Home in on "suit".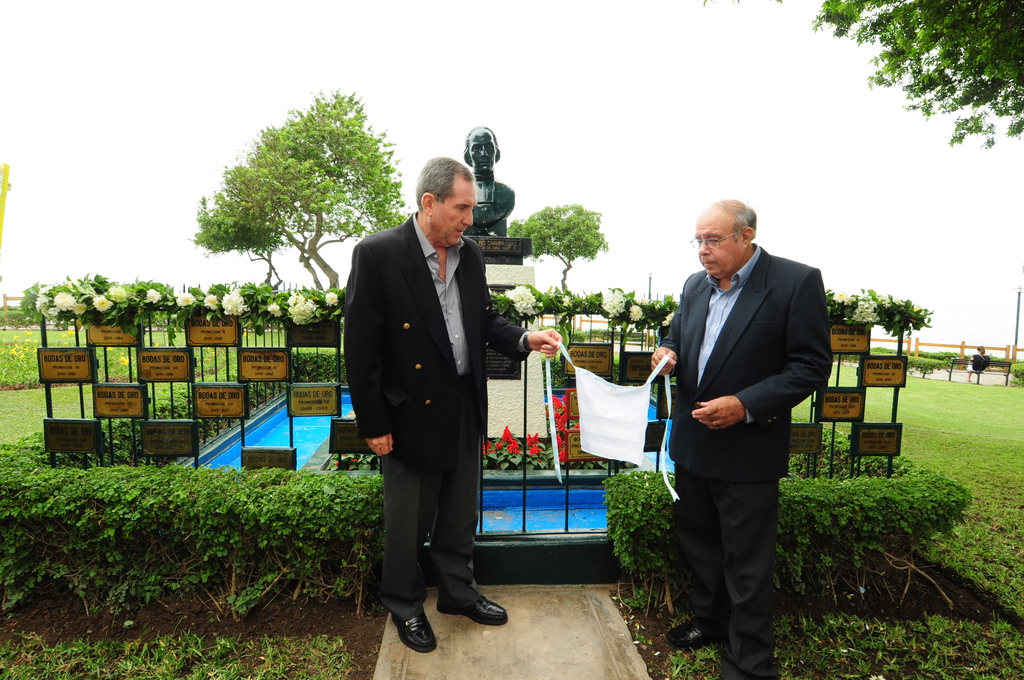
Homed in at <region>655, 249, 832, 679</region>.
